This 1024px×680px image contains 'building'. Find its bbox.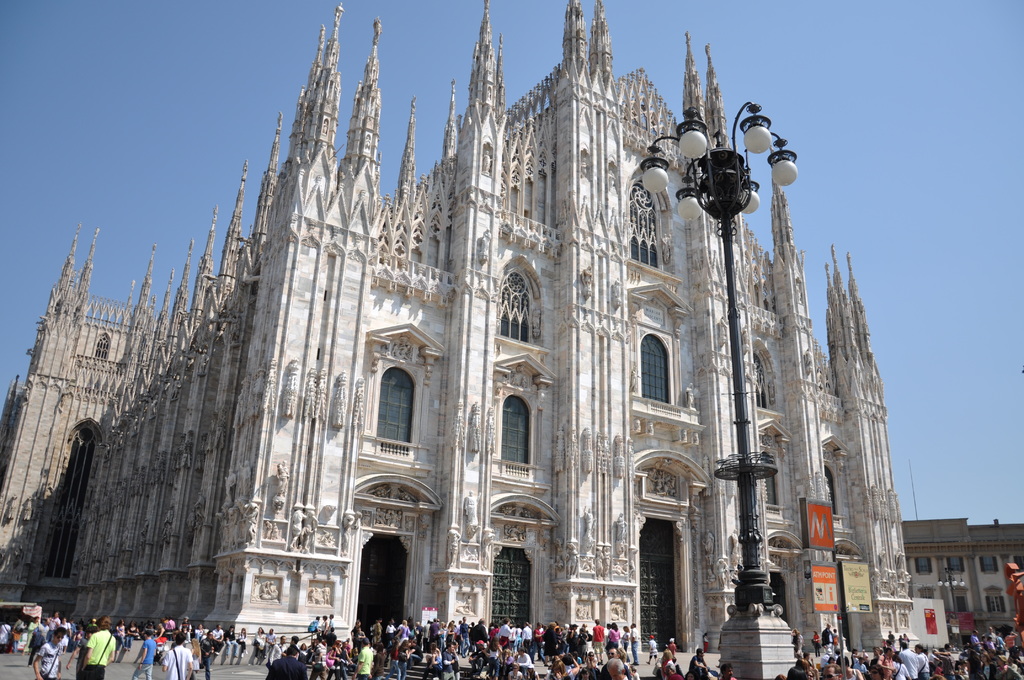
left=0, top=0, right=916, bottom=663.
